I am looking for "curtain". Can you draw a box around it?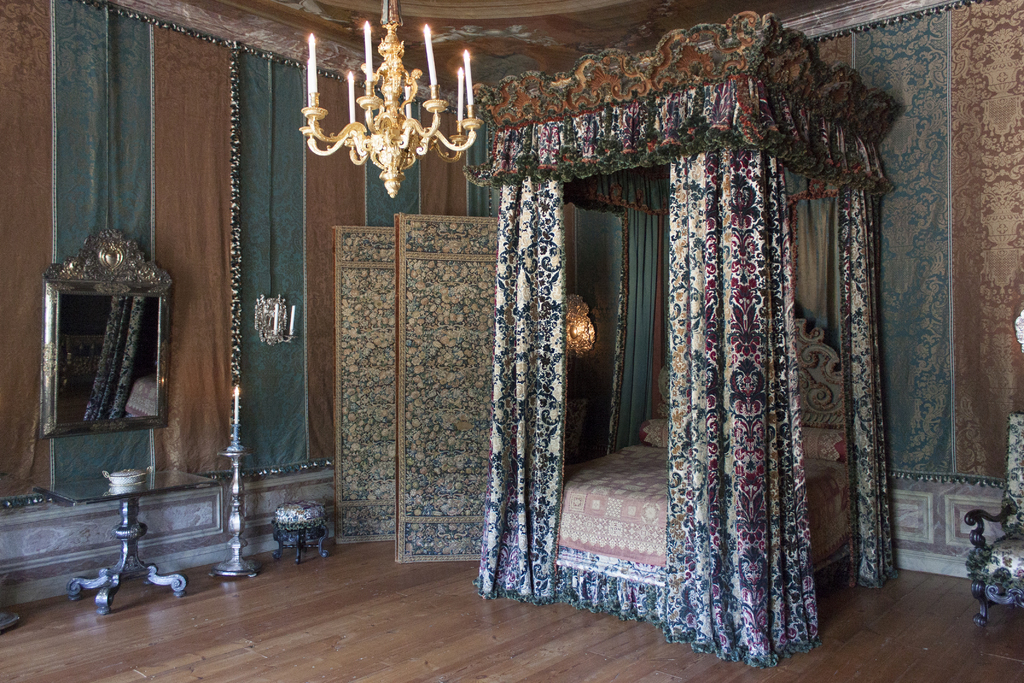
Sure, the bounding box is 464, 174, 566, 602.
